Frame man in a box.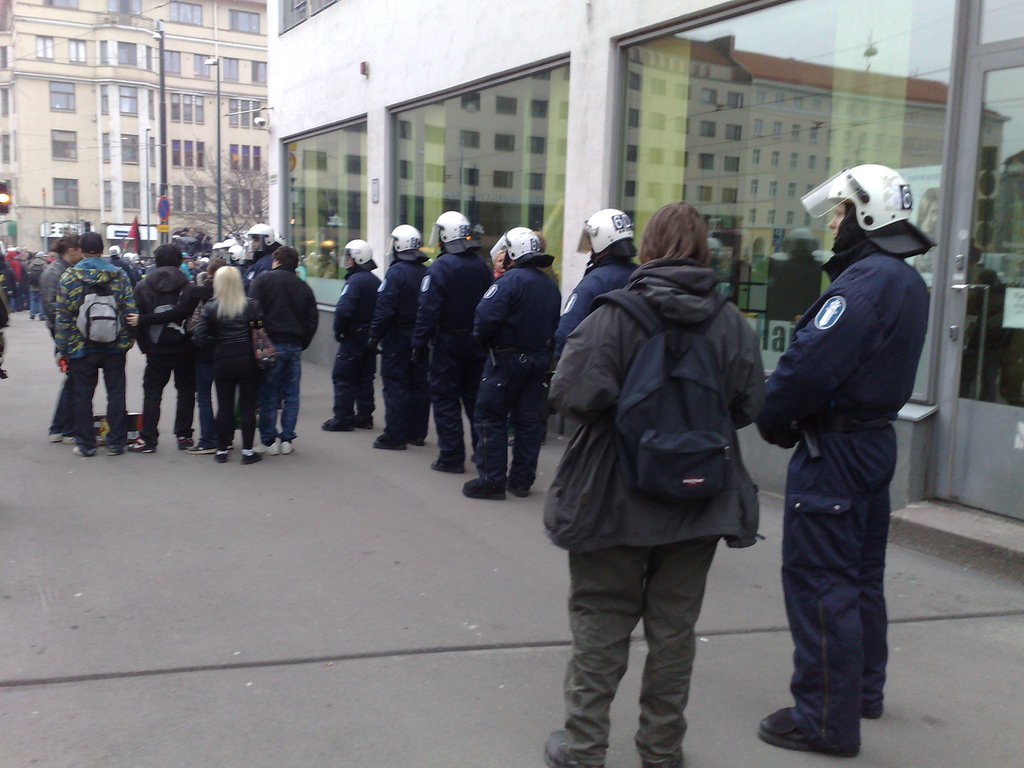
x1=247 y1=245 x2=321 y2=460.
